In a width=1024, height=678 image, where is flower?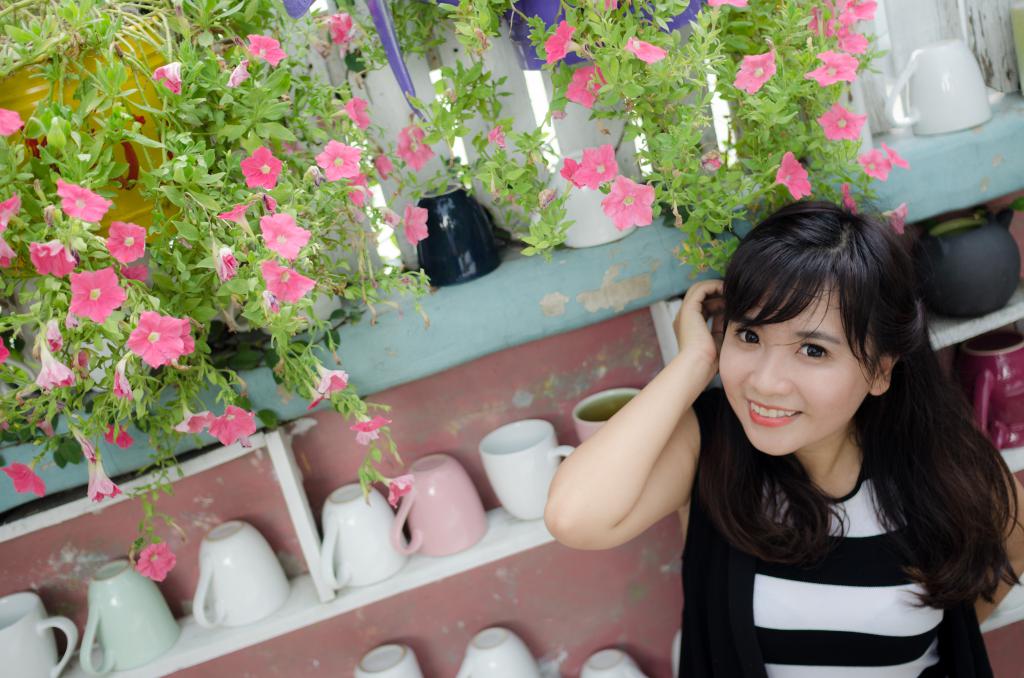
BBox(35, 405, 56, 440).
